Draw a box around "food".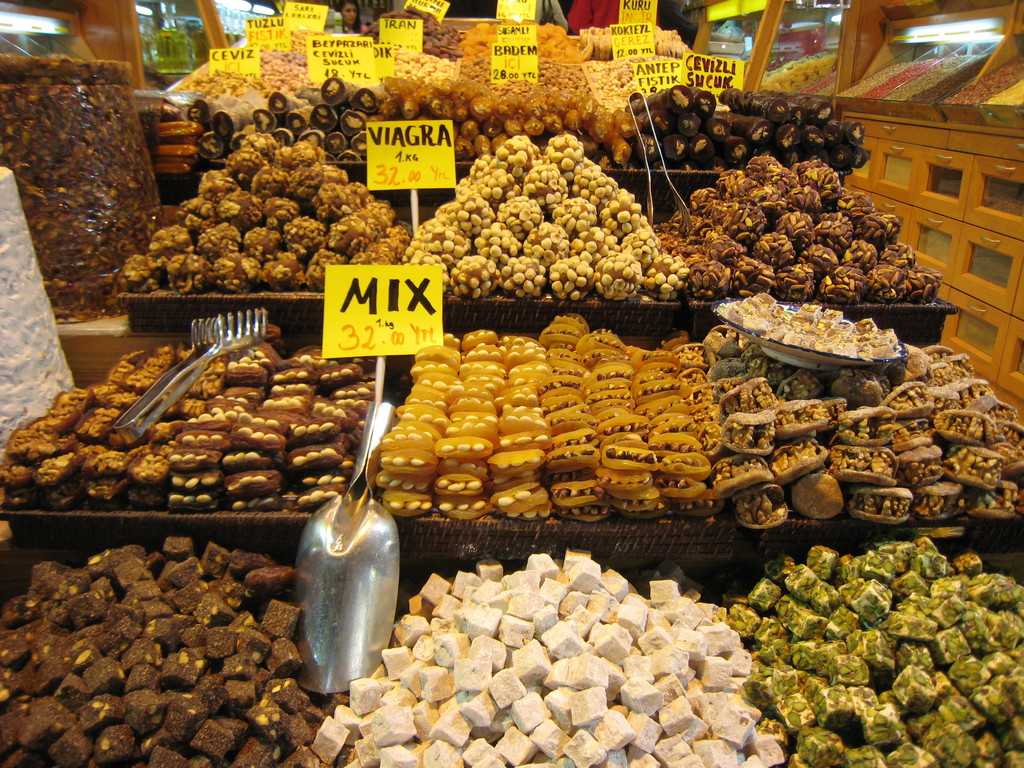
bbox=[382, 78, 636, 172].
